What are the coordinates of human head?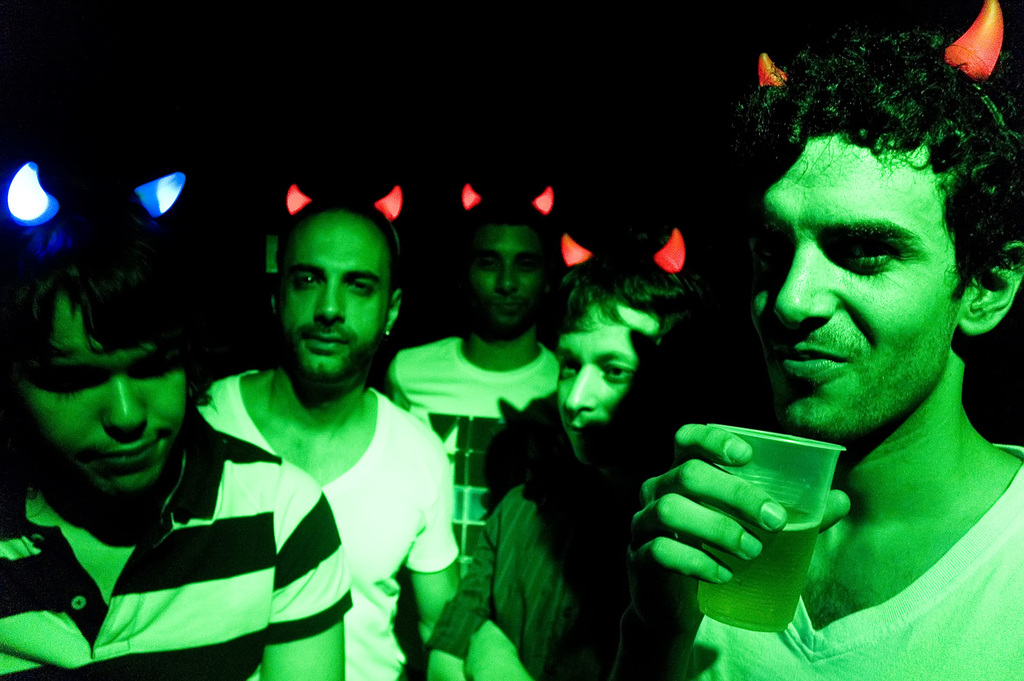
crop(271, 197, 409, 395).
